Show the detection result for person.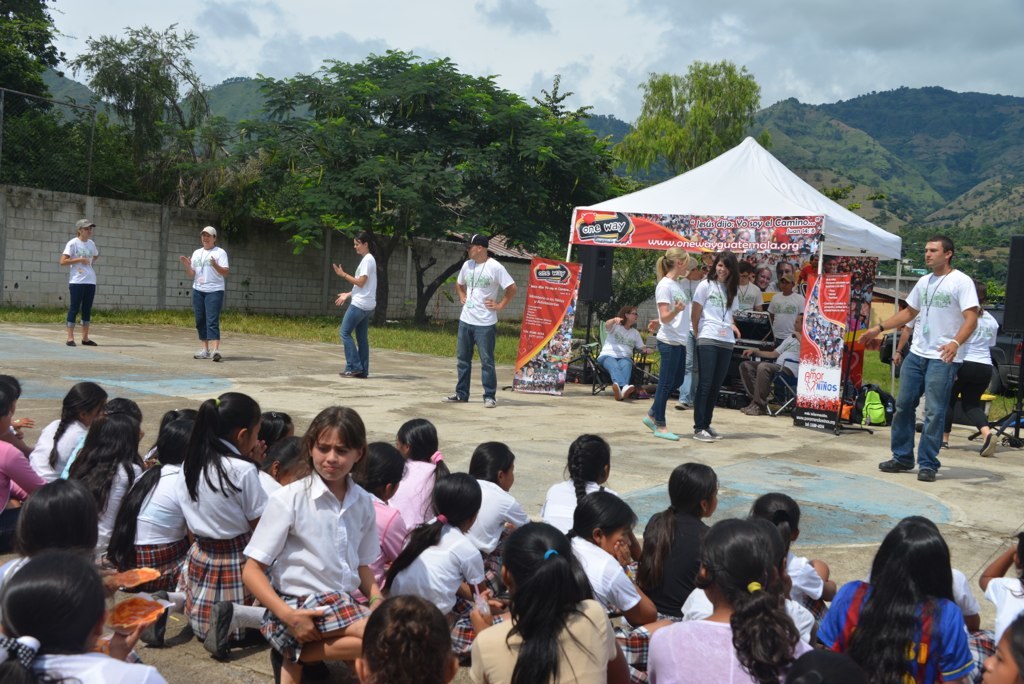
pyautogui.locateOnScreen(378, 467, 495, 659).
